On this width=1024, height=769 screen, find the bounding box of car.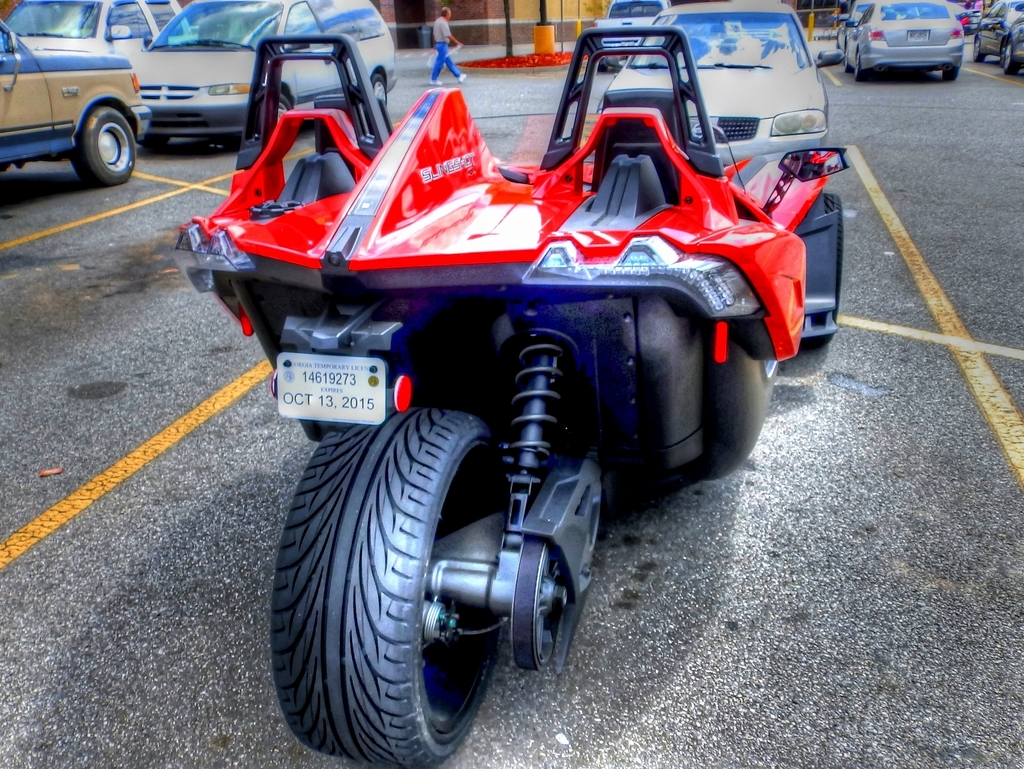
Bounding box: bbox(3, 0, 194, 70).
